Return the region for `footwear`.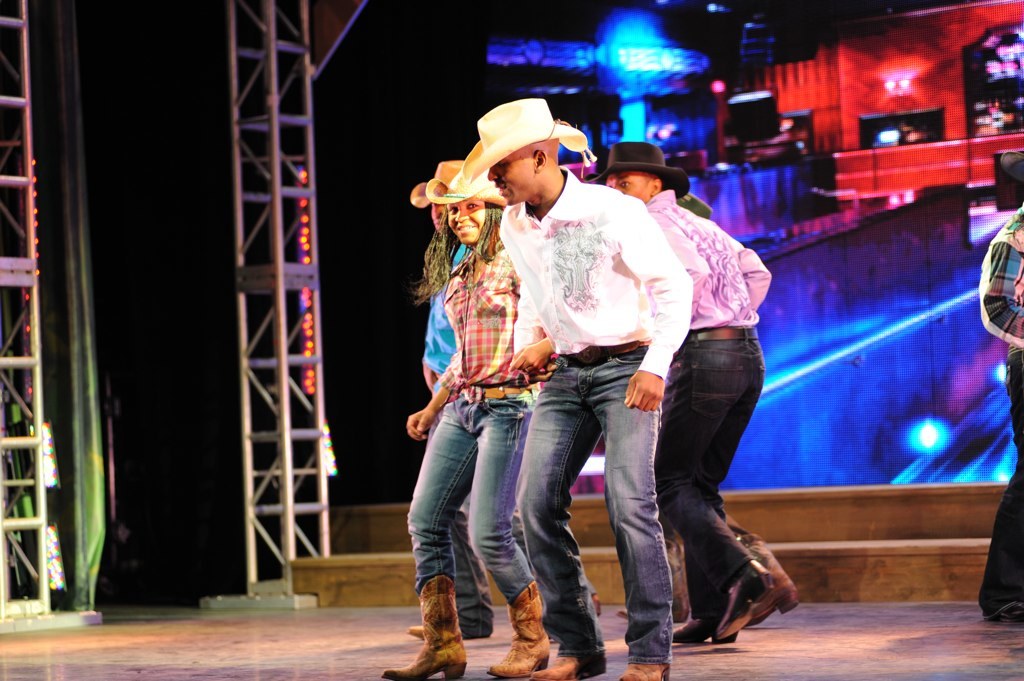
crop(524, 654, 611, 680).
